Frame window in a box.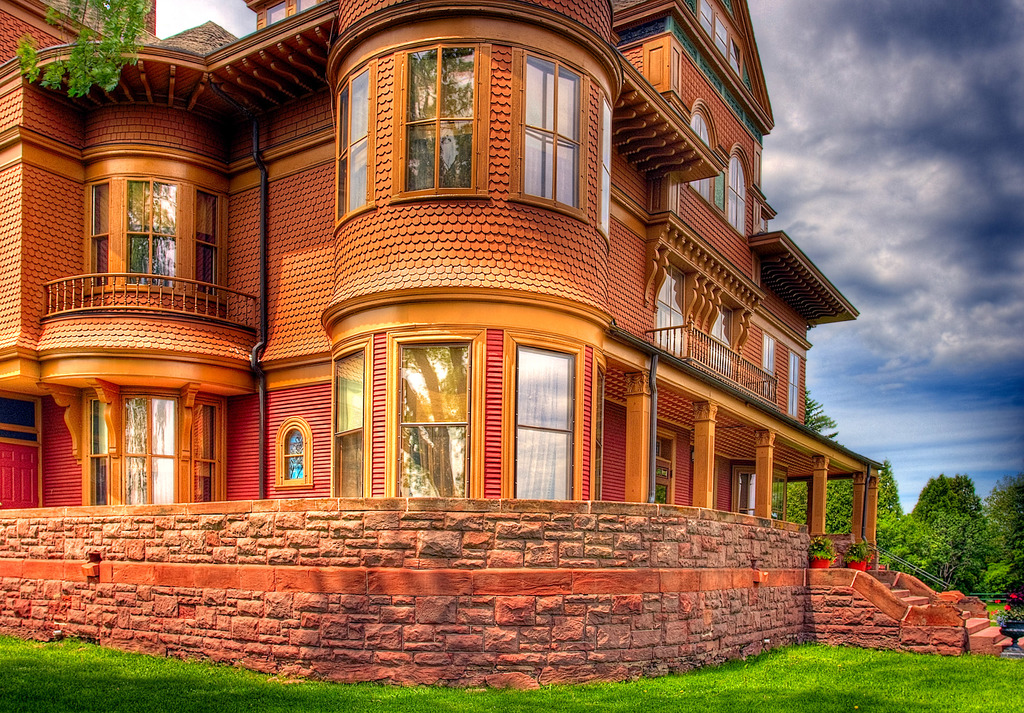
[x1=648, y1=433, x2=676, y2=506].
